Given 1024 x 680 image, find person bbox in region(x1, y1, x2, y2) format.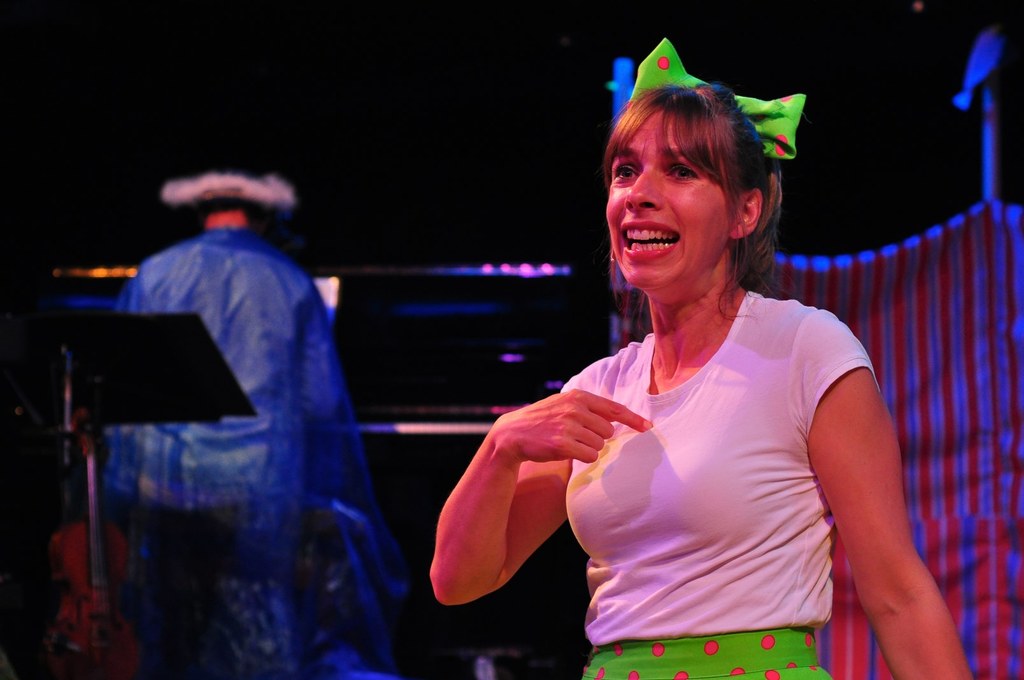
region(93, 142, 383, 677).
